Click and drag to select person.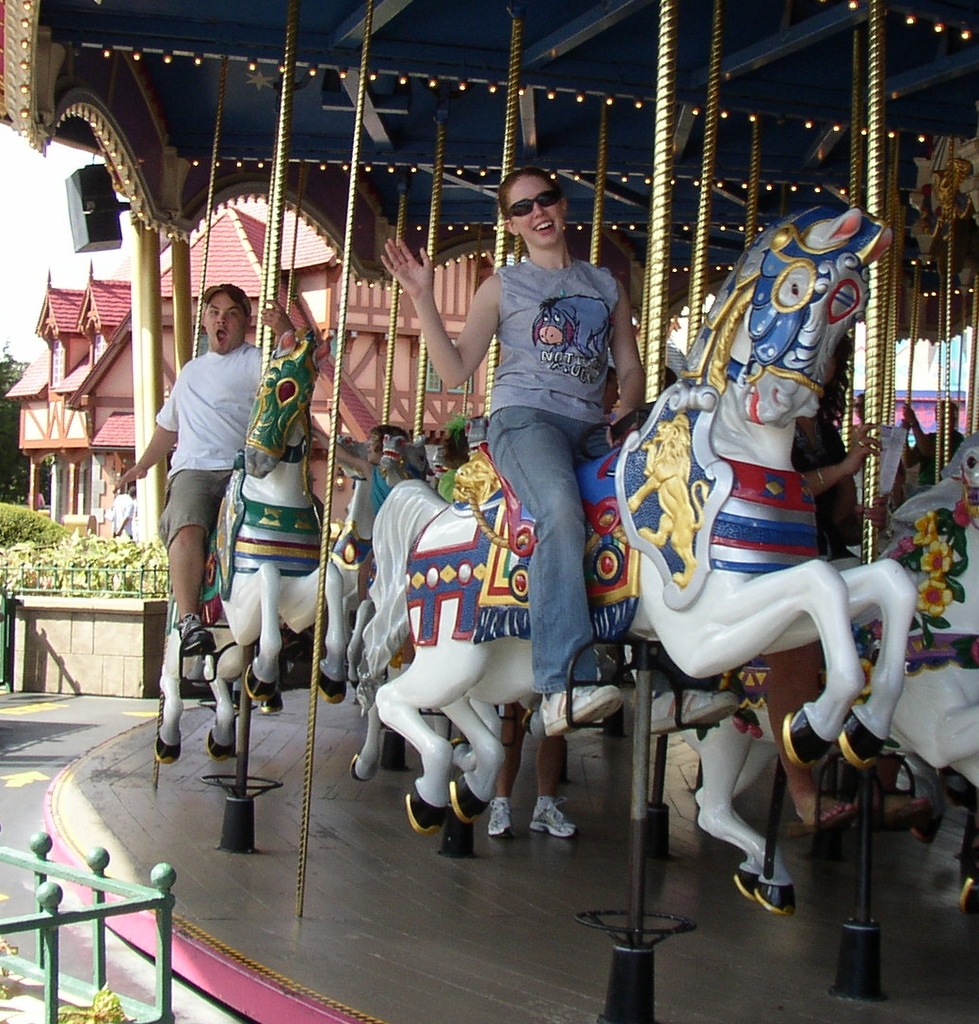
Selection: (904,402,961,488).
